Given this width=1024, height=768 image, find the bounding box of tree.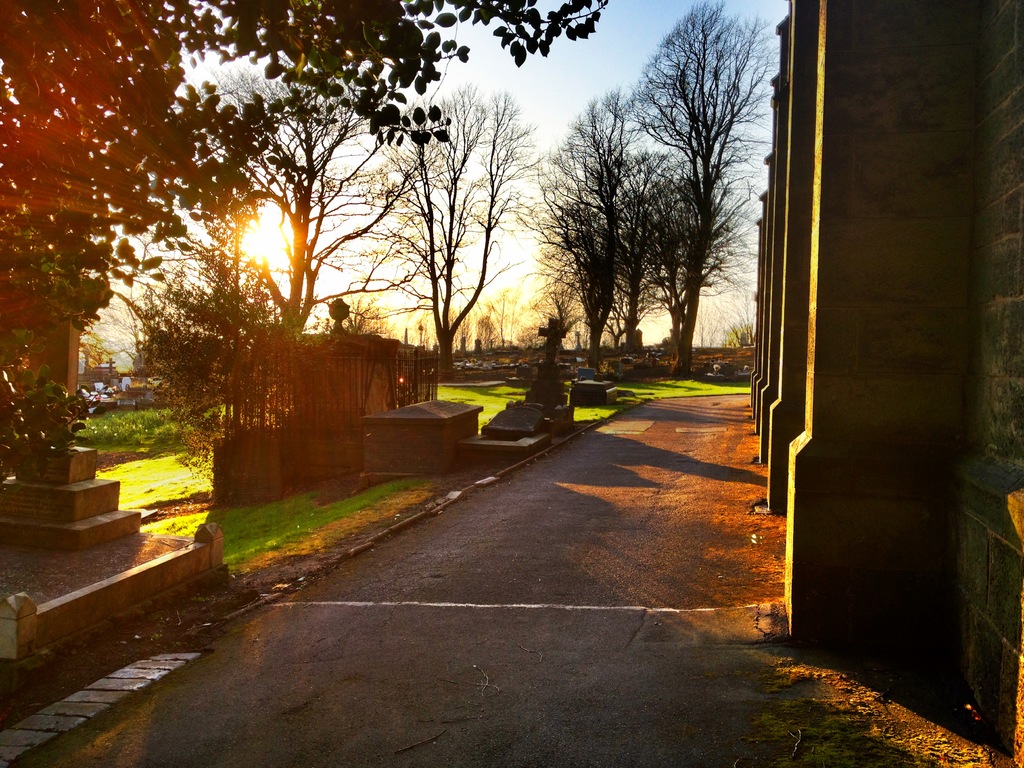
region(196, 56, 383, 352).
